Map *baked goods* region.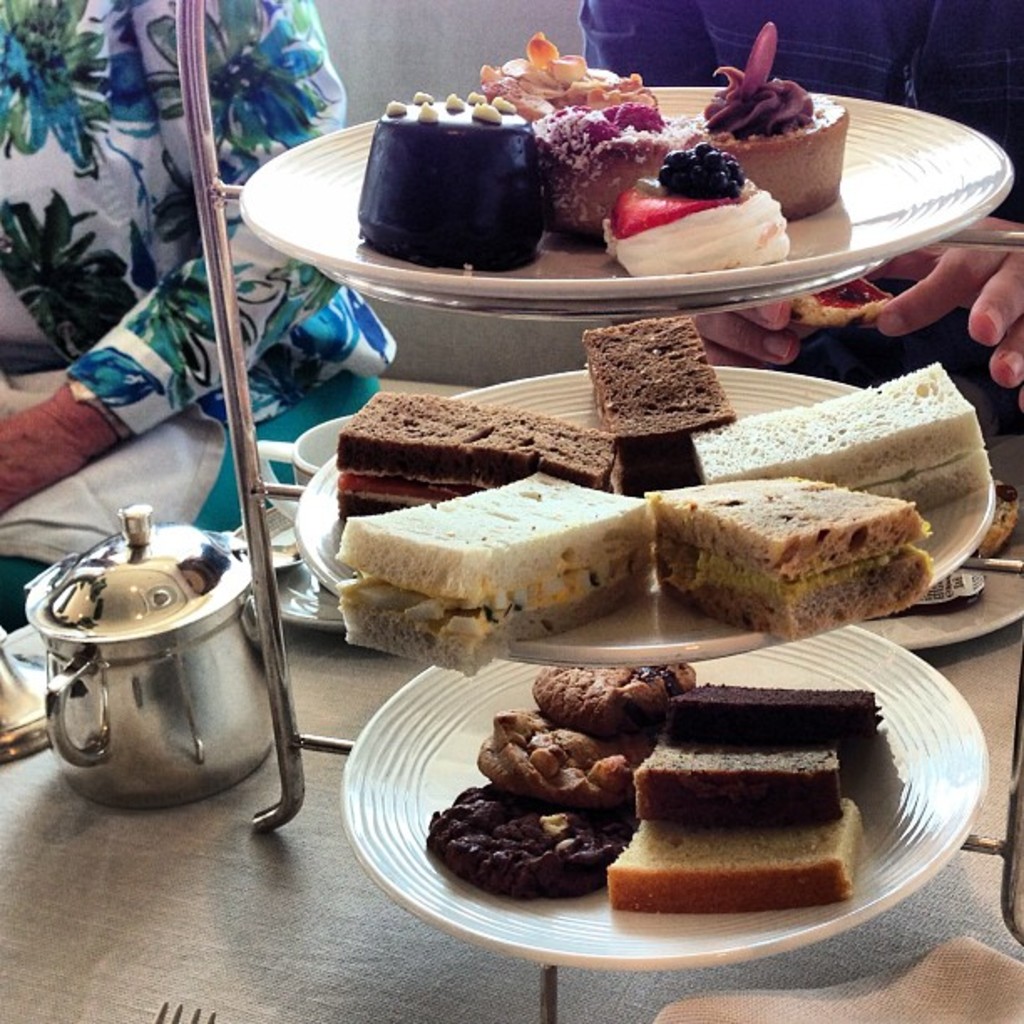
Mapped to (left=683, top=358, right=991, bottom=515).
